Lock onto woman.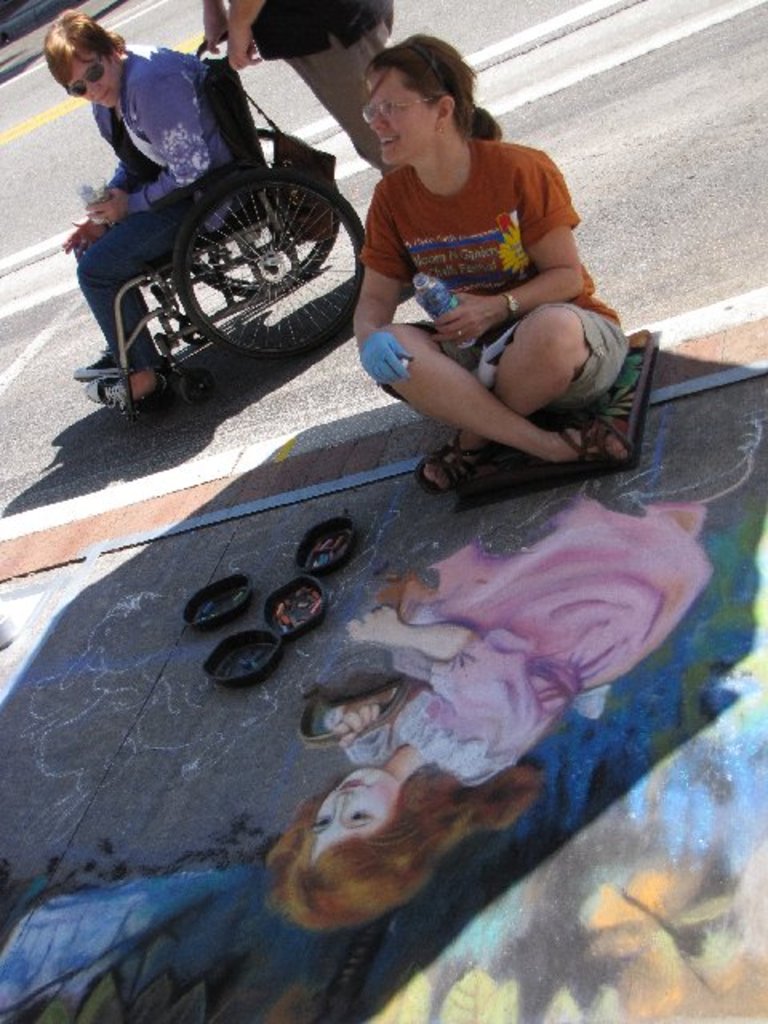
Locked: {"x1": 266, "y1": 496, "x2": 715, "y2": 939}.
